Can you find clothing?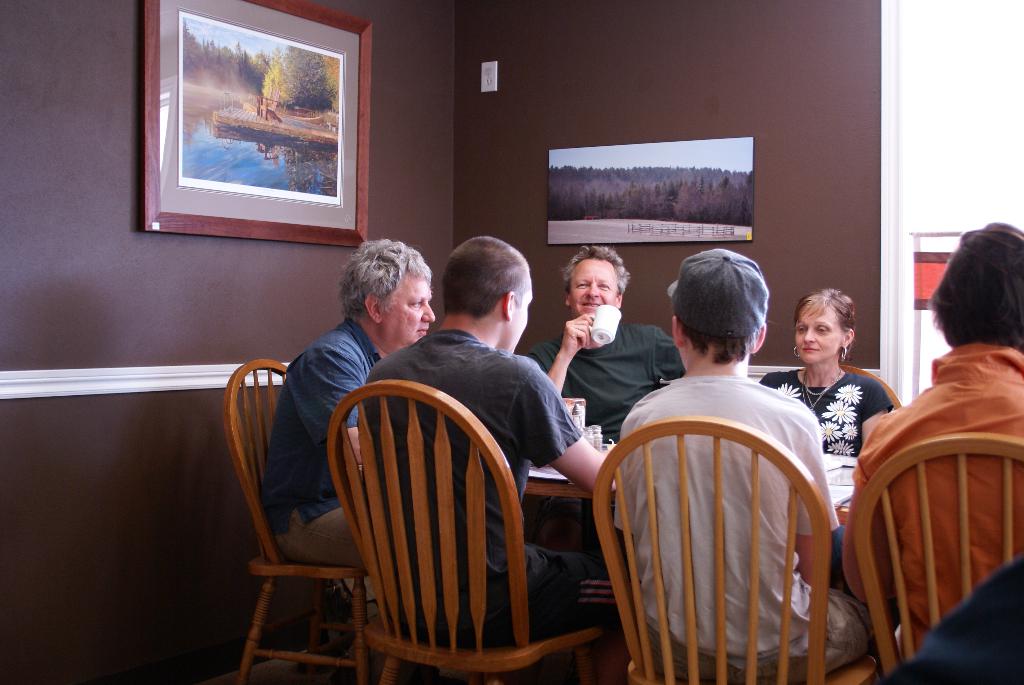
Yes, bounding box: [left=599, top=330, right=862, bottom=684].
